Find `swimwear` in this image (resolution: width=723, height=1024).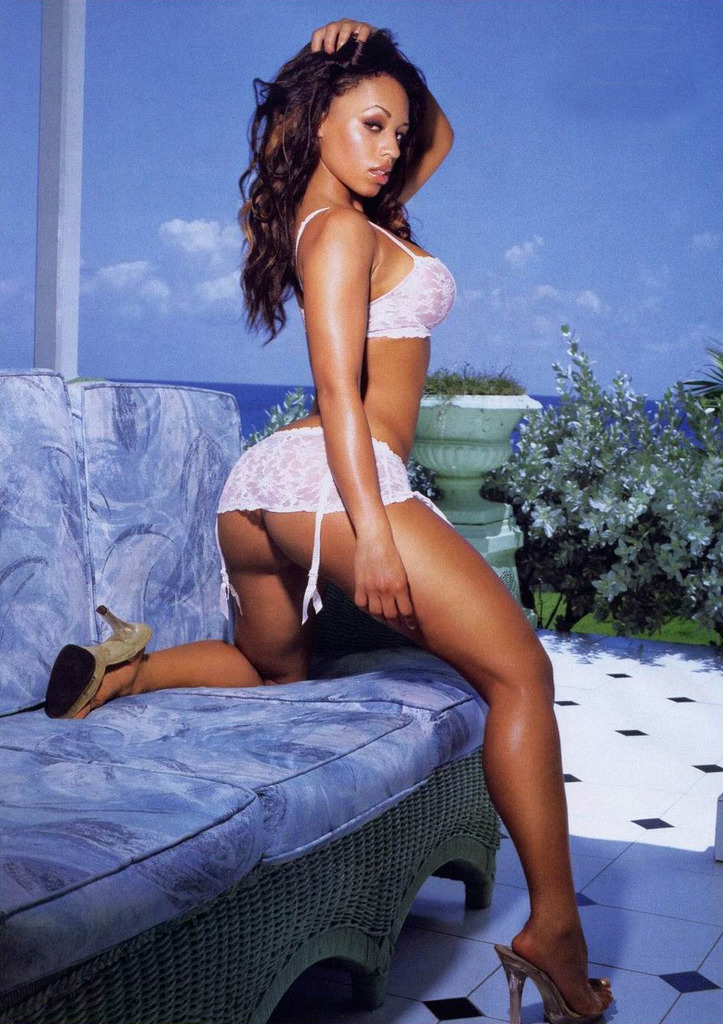
bbox=[214, 424, 465, 630].
